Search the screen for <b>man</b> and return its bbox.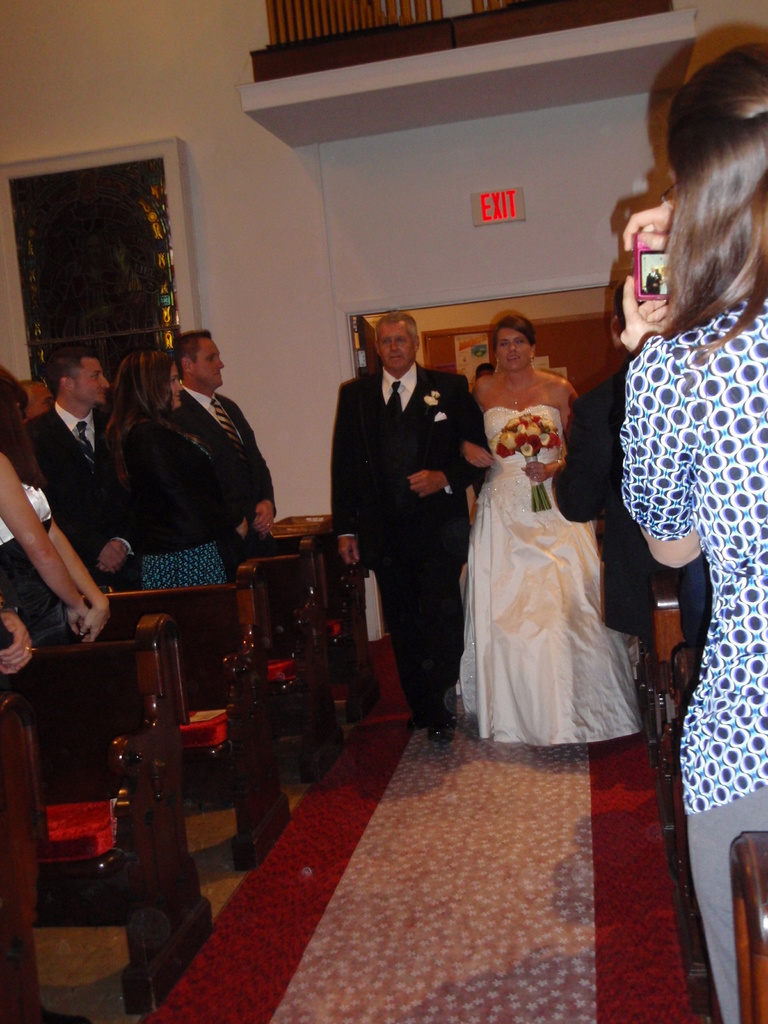
Found: <region>172, 335, 276, 548</region>.
